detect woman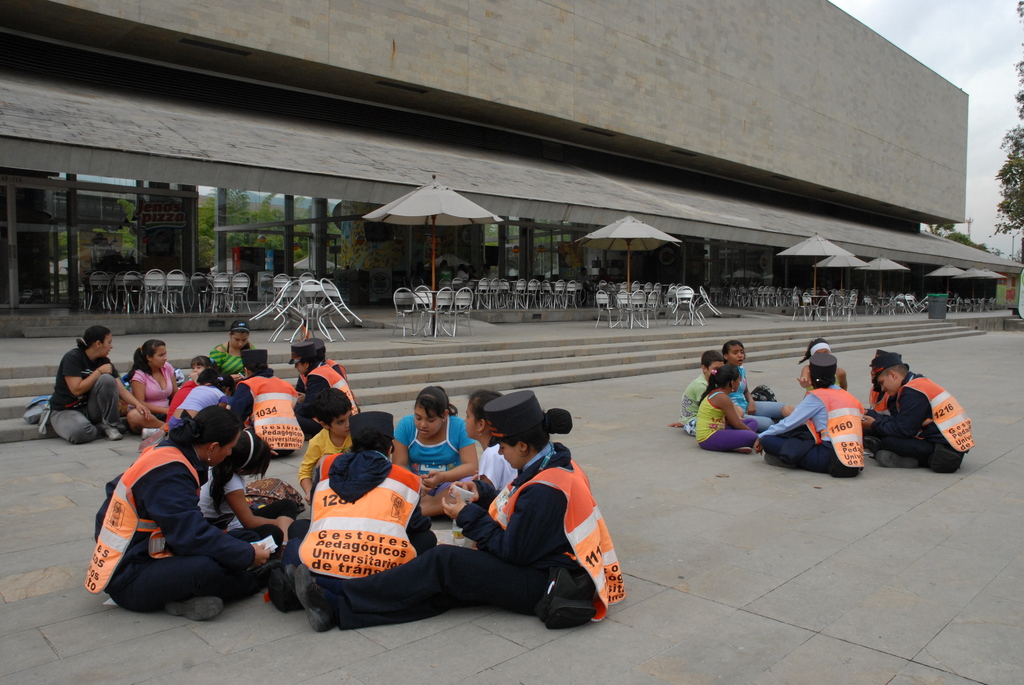
721:340:791:434
